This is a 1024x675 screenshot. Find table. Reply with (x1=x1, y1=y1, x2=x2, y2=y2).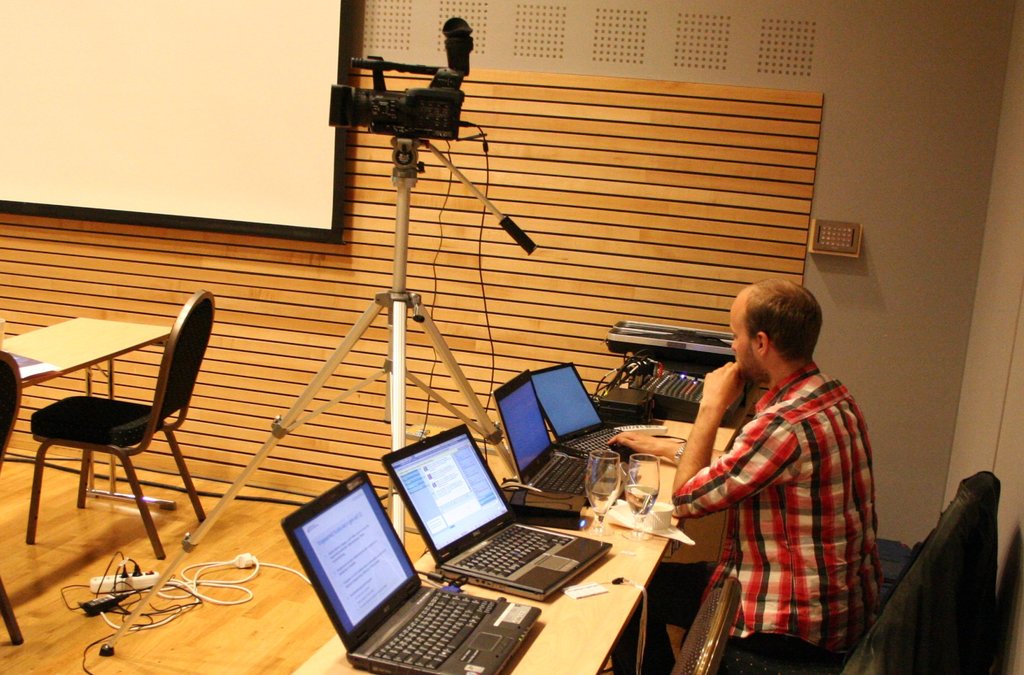
(x1=0, y1=319, x2=236, y2=558).
